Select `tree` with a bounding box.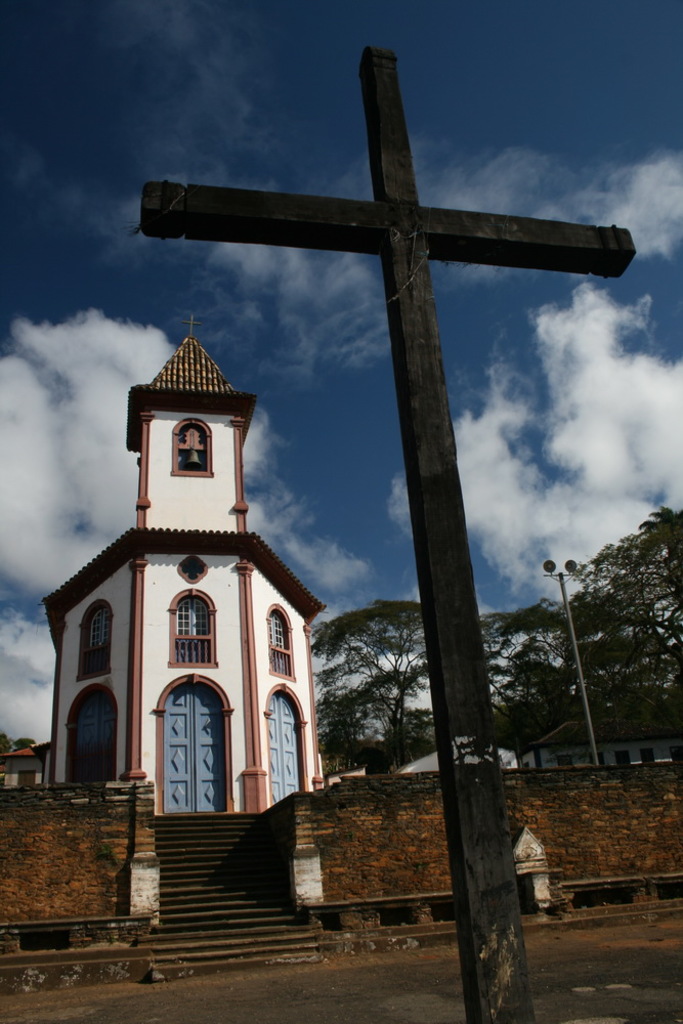
box(560, 505, 682, 736).
